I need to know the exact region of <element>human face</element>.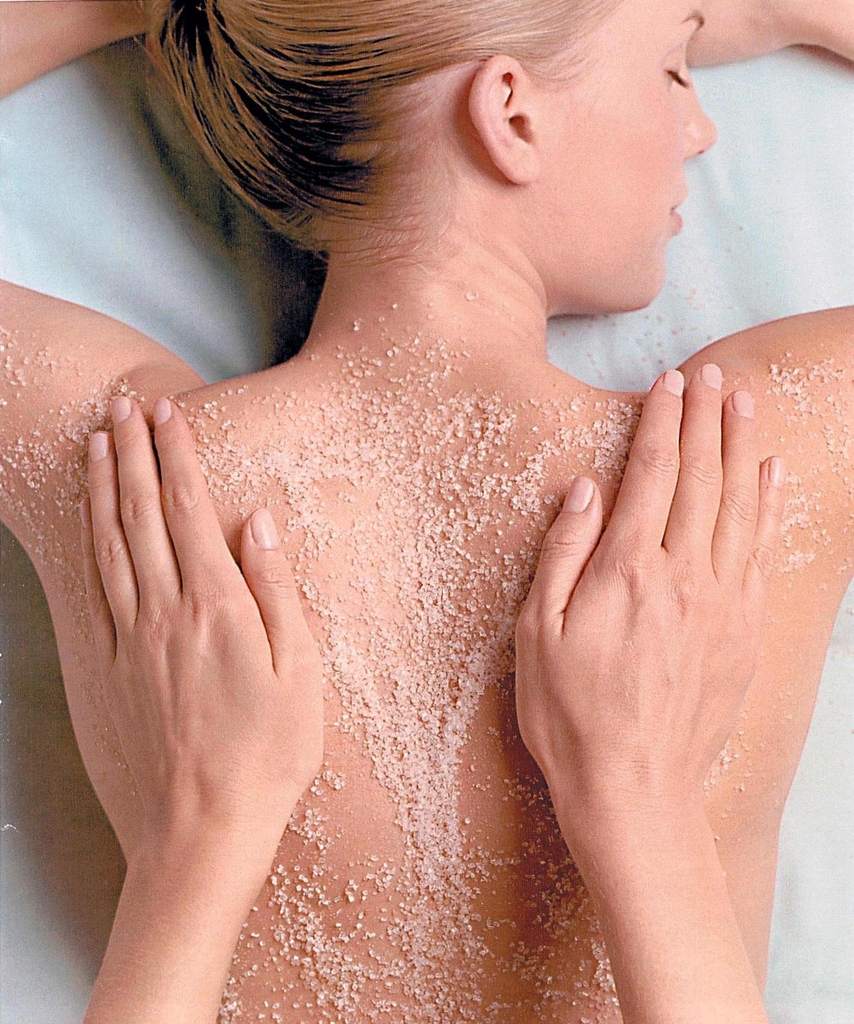
Region: 526,0,714,316.
